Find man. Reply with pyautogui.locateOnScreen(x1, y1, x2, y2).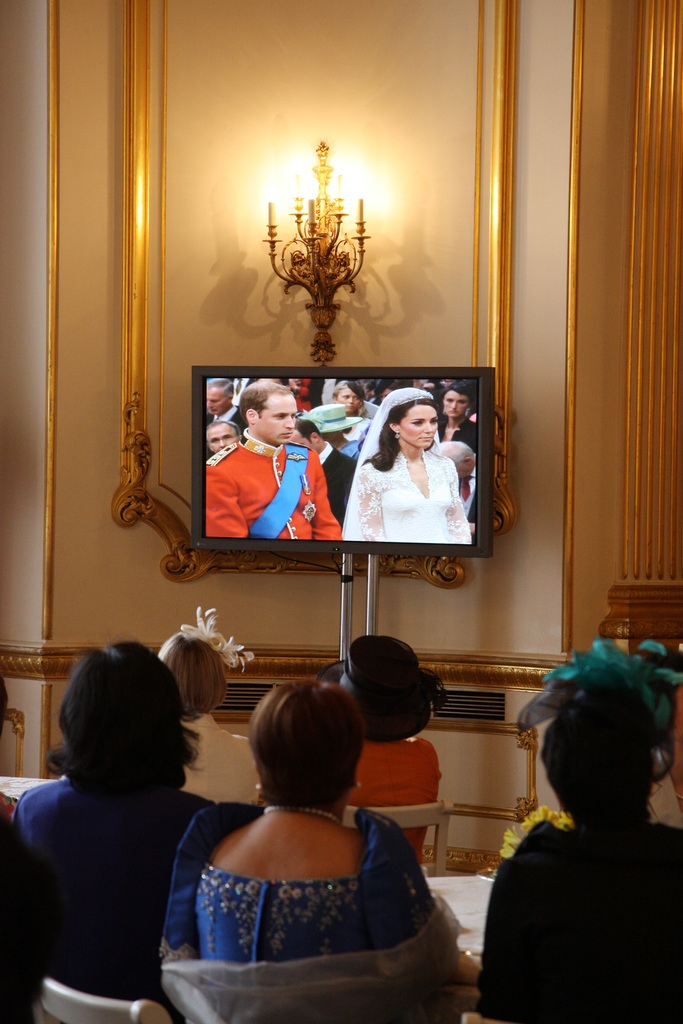
pyautogui.locateOnScreen(207, 419, 240, 460).
